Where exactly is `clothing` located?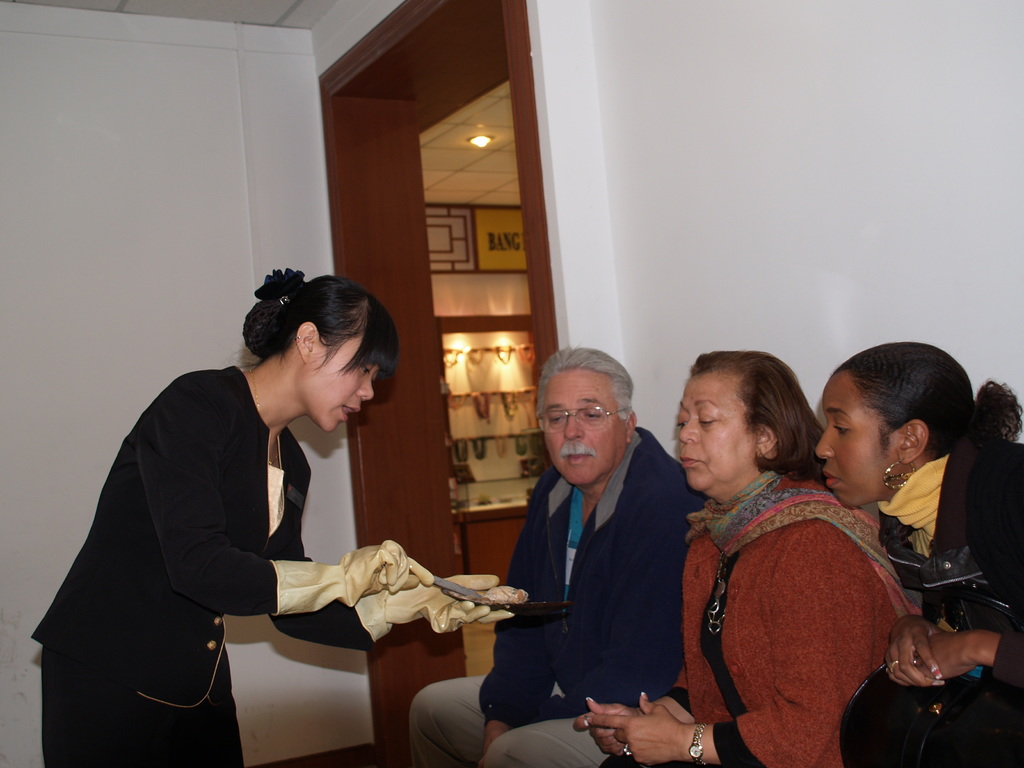
Its bounding box is (842, 436, 1023, 767).
